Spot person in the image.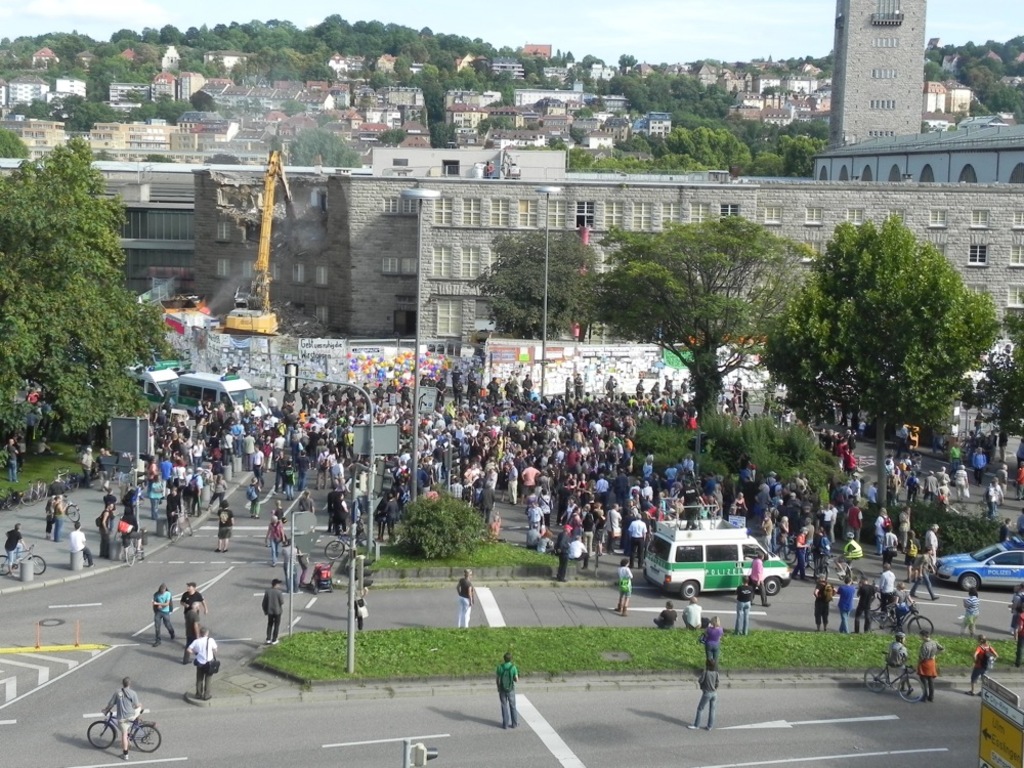
person found at 1009 604 1023 664.
